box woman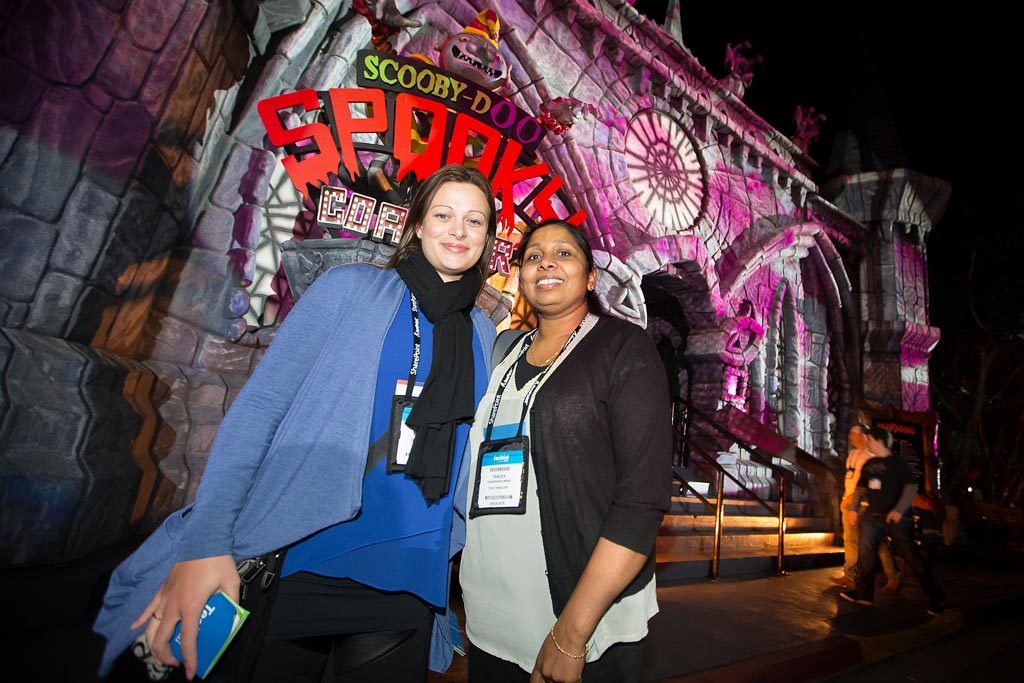
Rect(94, 153, 515, 682)
